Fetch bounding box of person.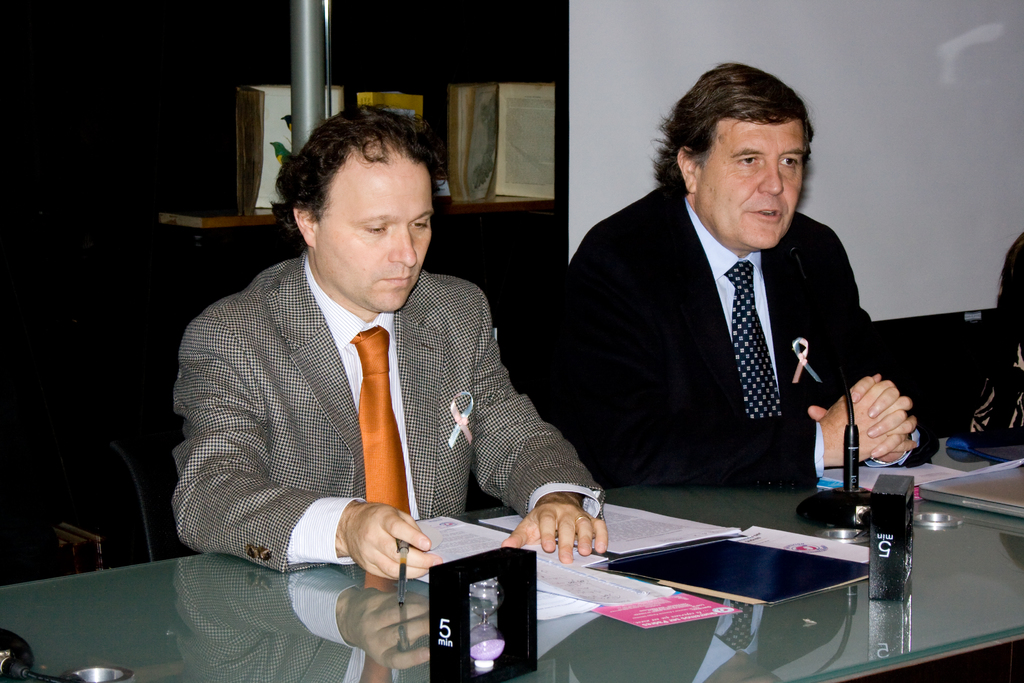
Bbox: bbox=(539, 62, 931, 498).
